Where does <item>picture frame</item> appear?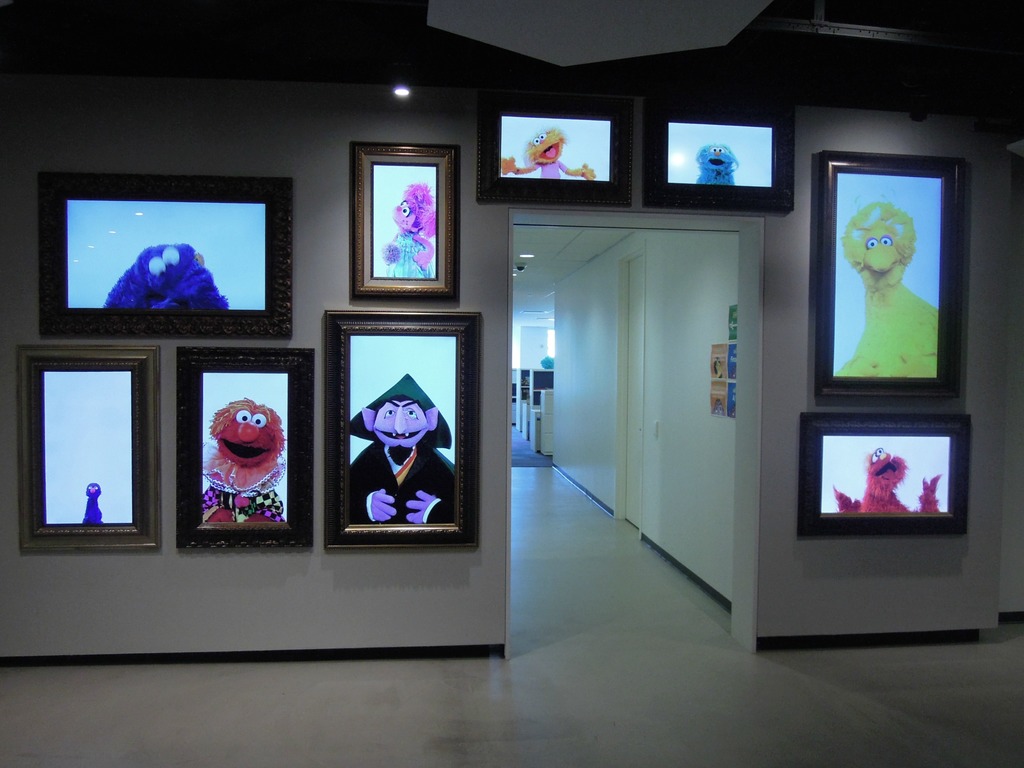
Appears at bbox=[642, 104, 797, 212].
